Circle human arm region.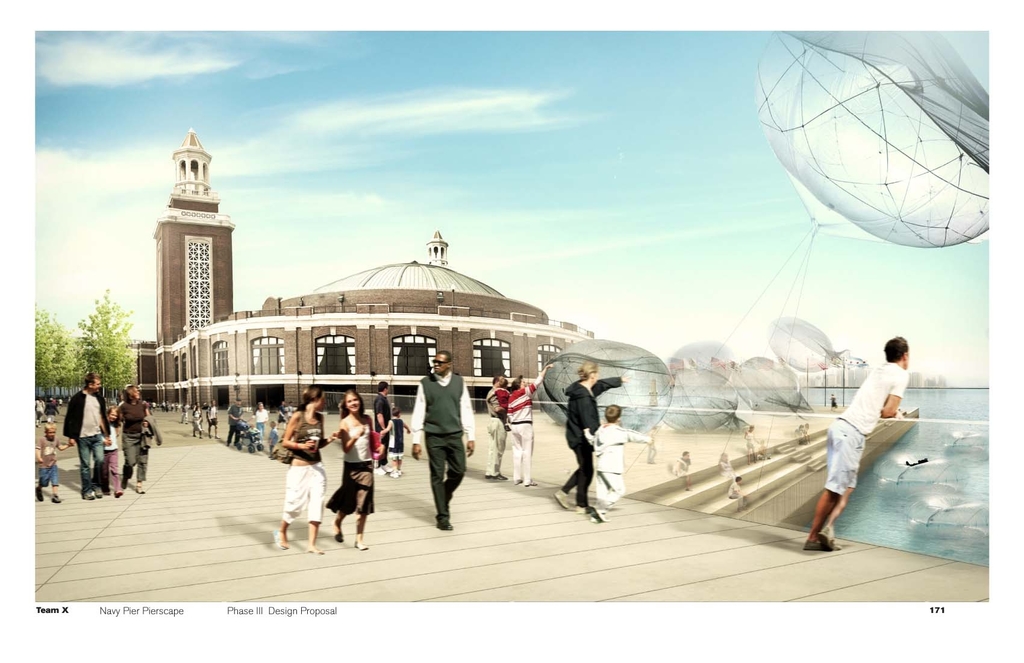
Region: (56, 442, 70, 447).
